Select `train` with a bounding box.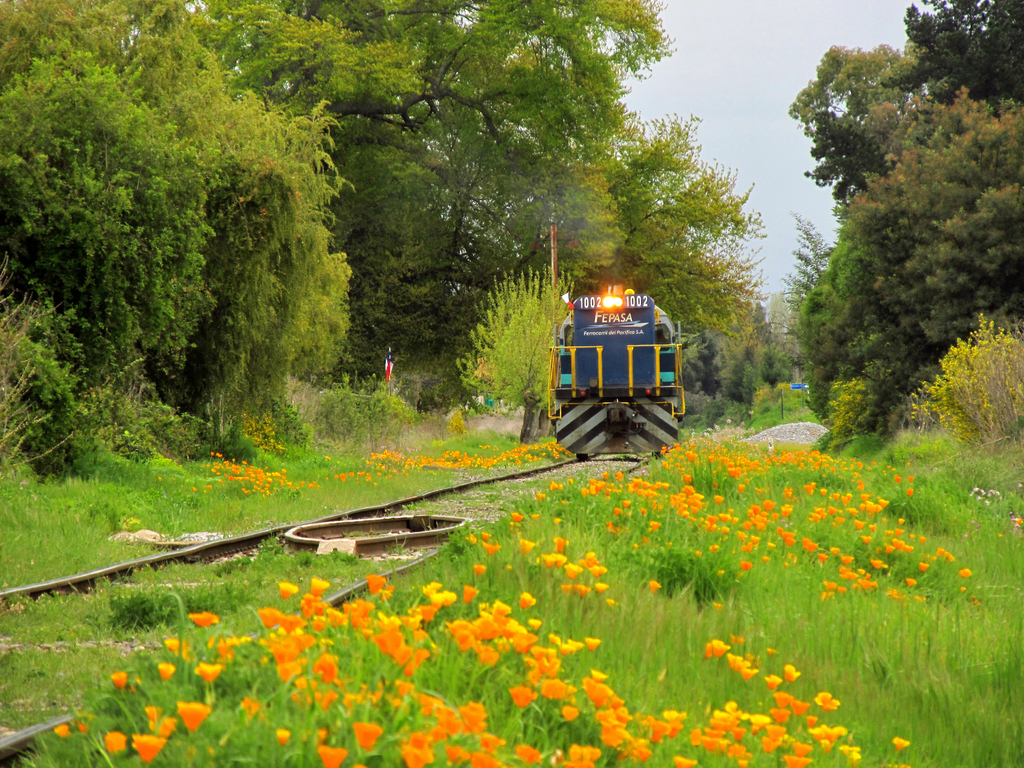
crop(548, 282, 686, 458).
